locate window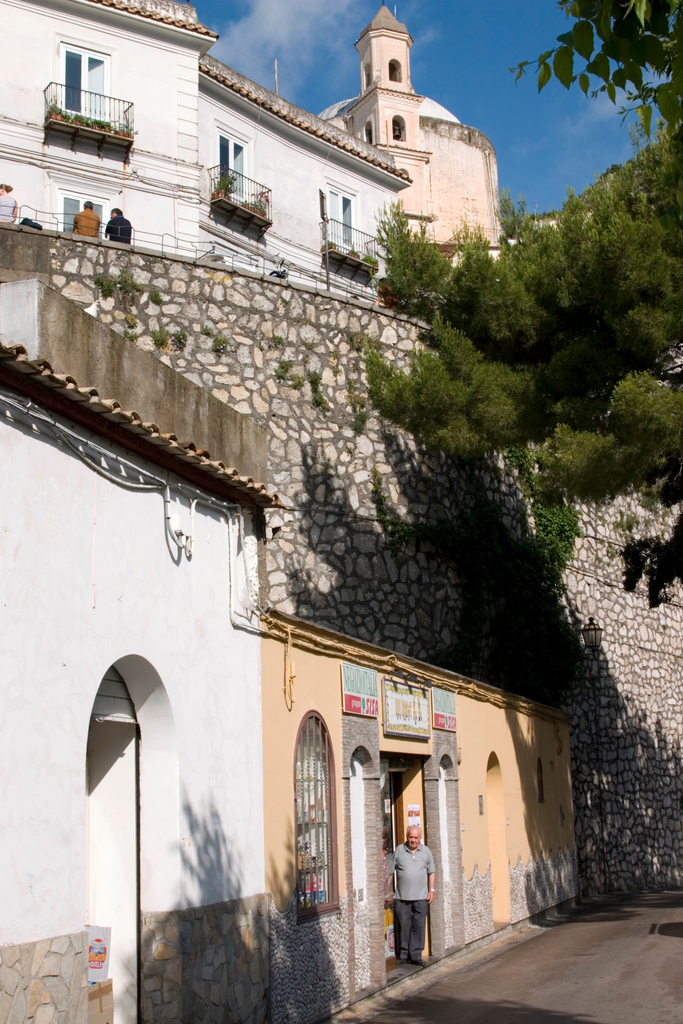
208:127:248:196
